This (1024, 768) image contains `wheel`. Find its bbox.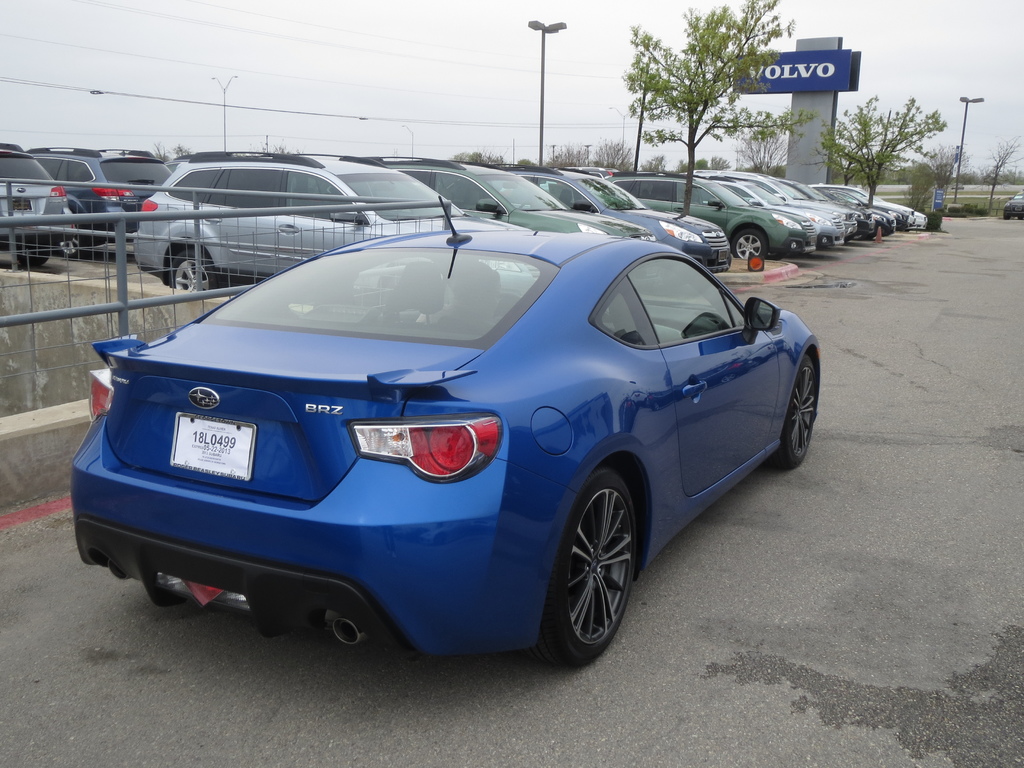
box=[772, 355, 819, 467].
